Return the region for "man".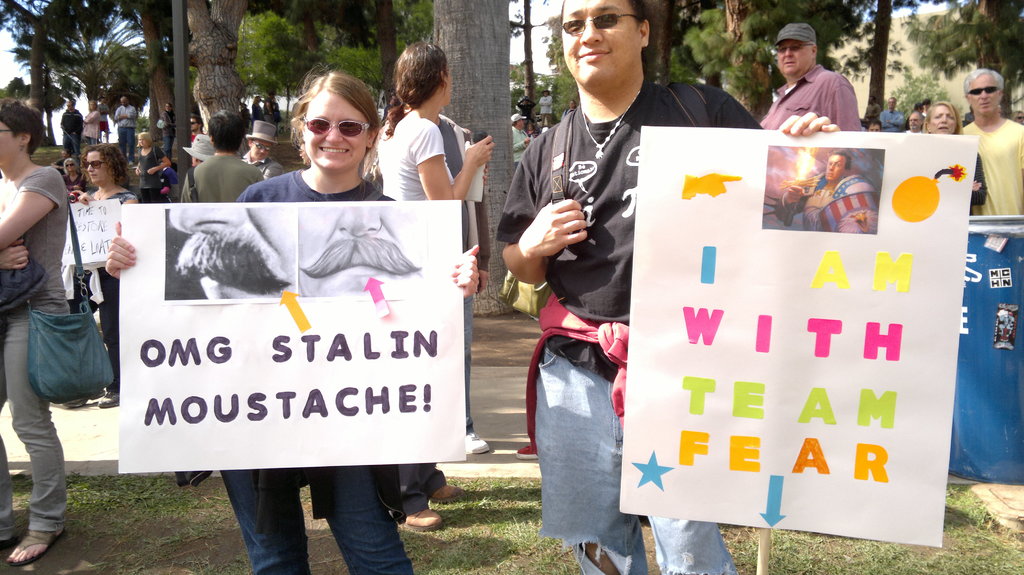
Rect(174, 109, 260, 203).
